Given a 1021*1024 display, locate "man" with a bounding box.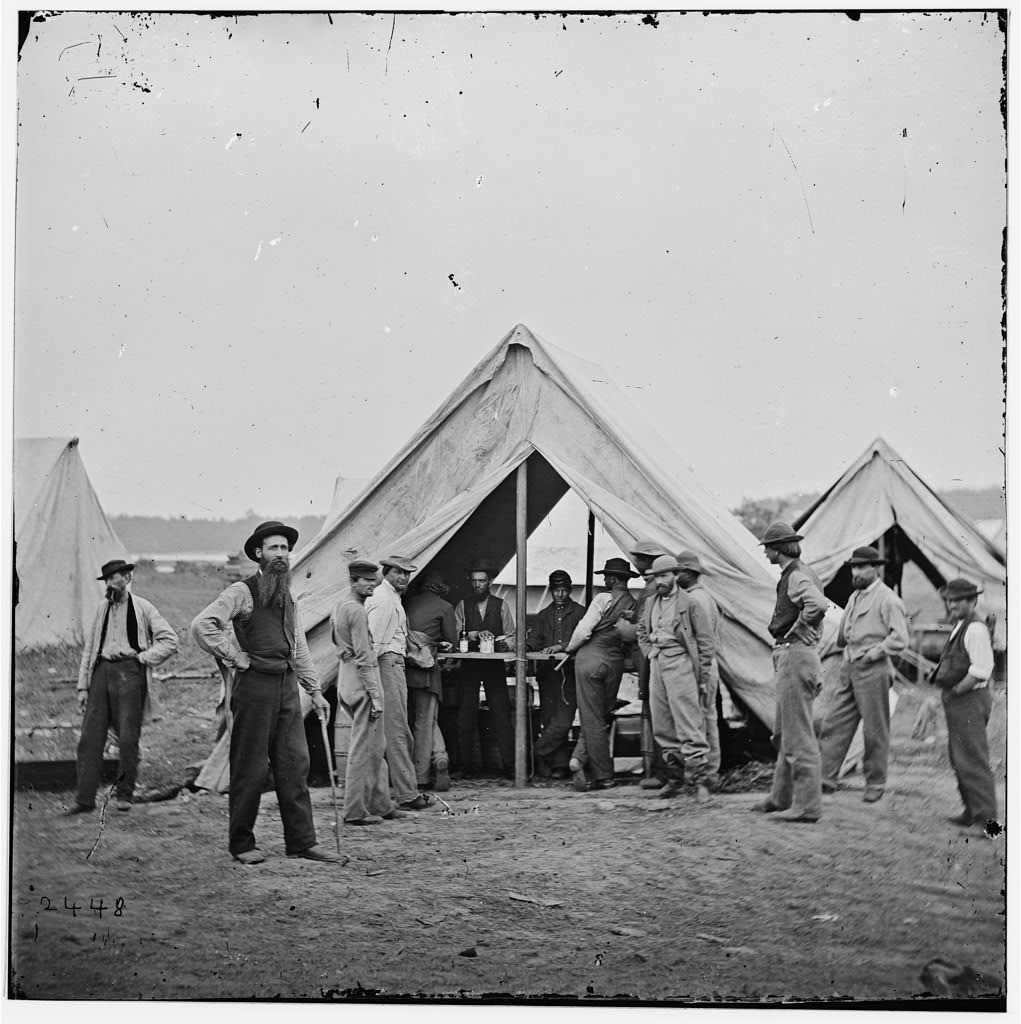
Located: 327, 557, 407, 829.
